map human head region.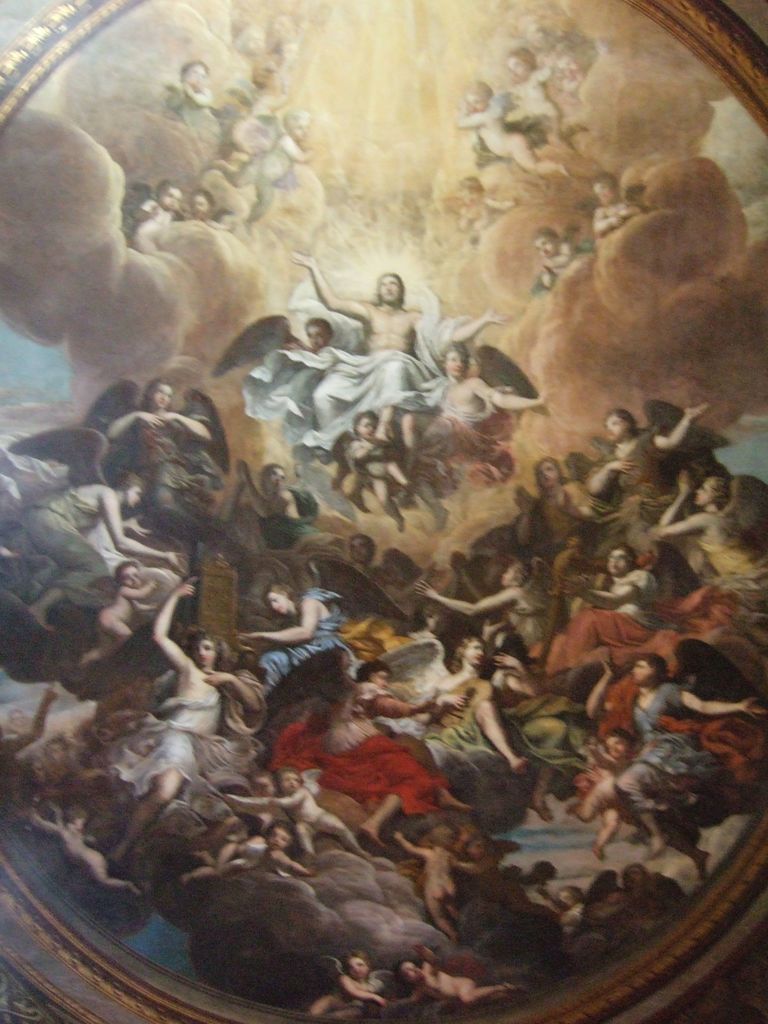
Mapped to crop(589, 175, 618, 206).
